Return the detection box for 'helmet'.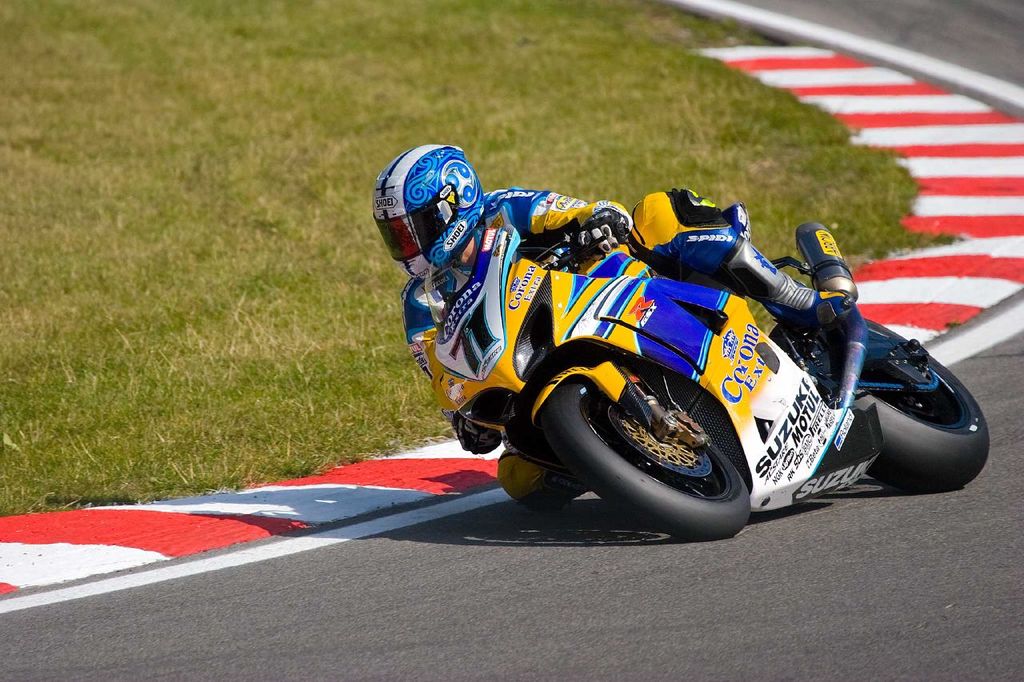
372,143,490,283.
